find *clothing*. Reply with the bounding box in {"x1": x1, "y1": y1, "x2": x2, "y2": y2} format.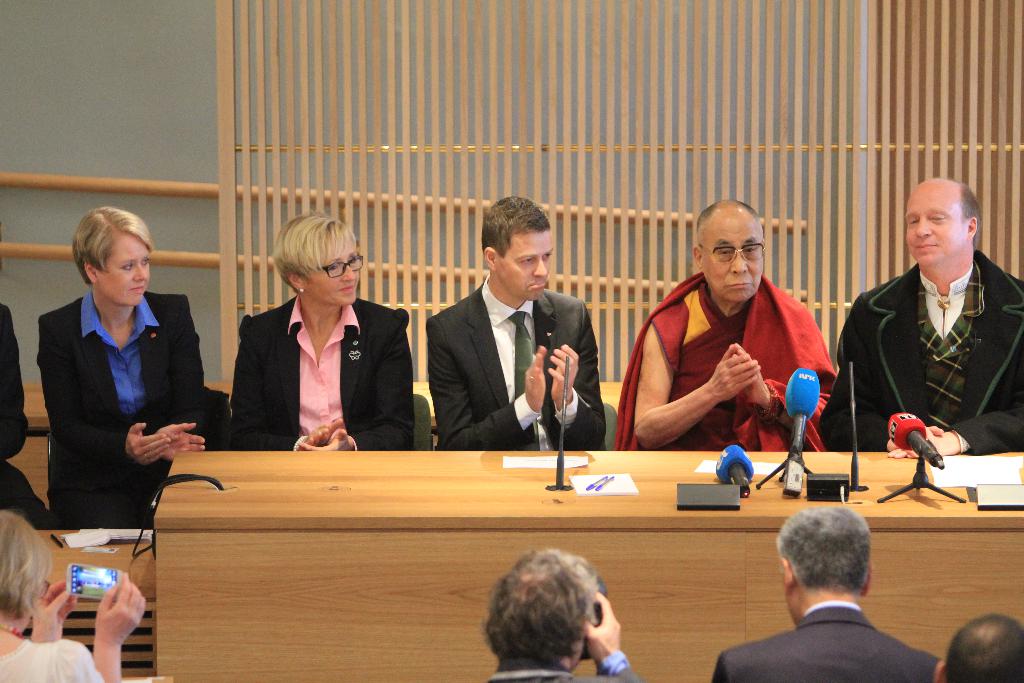
{"x1": 426, "y1": 272, "x2": 607, "y2": 449}.
